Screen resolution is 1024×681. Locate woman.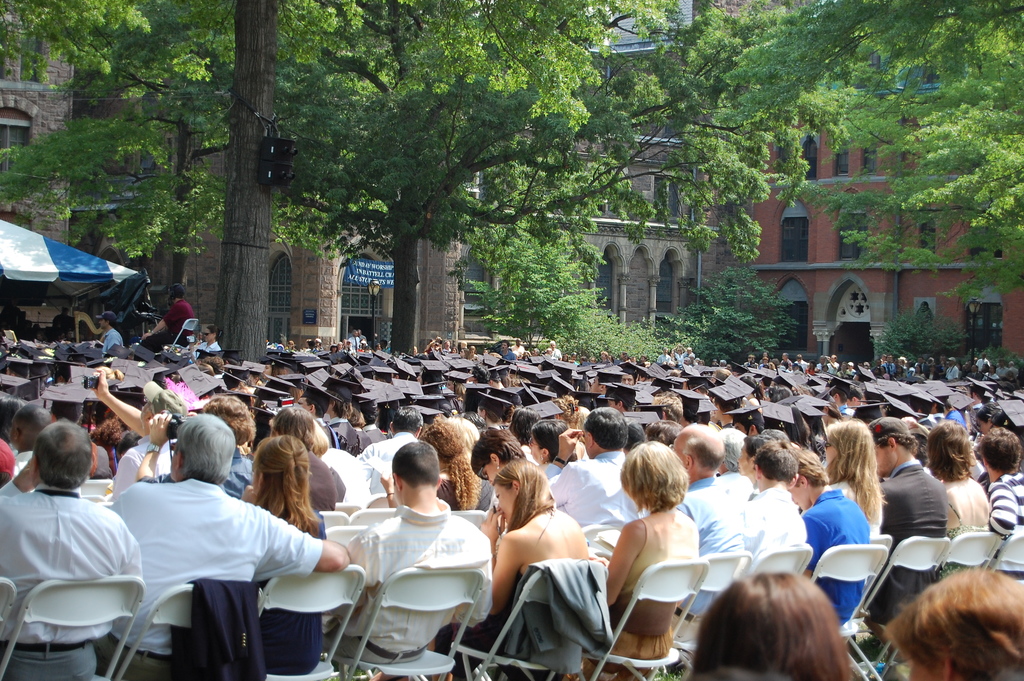
rect(595, 439, 701, 661).
